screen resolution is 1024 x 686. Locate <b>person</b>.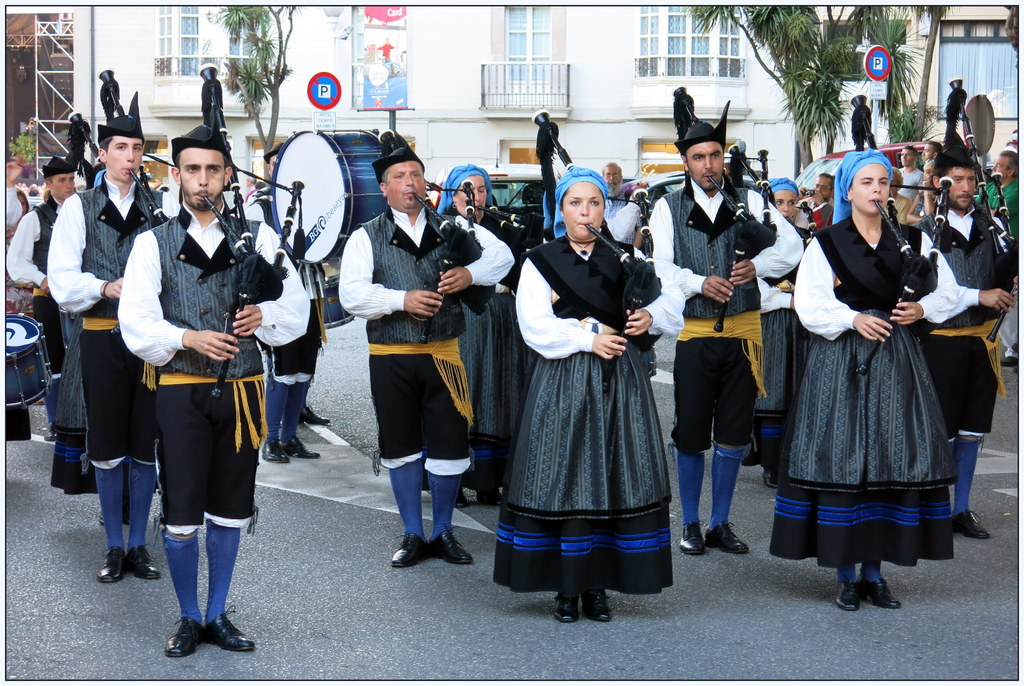
region(9, 161, 106, 489).
